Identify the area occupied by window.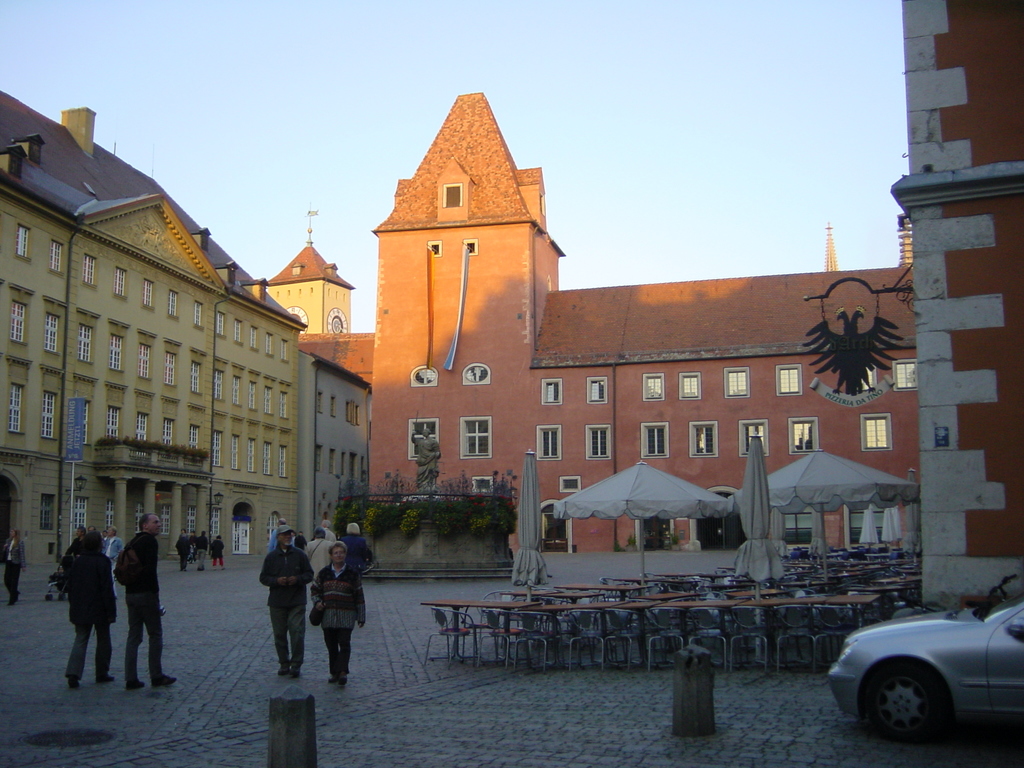
Area: bbox(236, 376, 244, 403).
